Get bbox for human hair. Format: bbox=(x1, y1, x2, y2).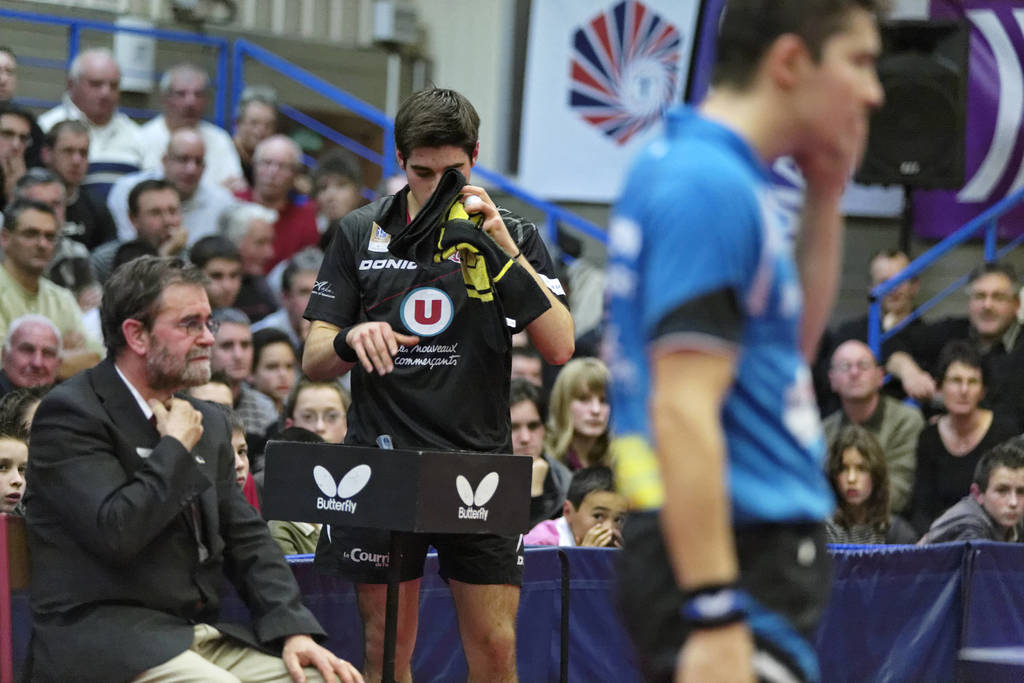
bbox=(932, 337, 991, 393).
